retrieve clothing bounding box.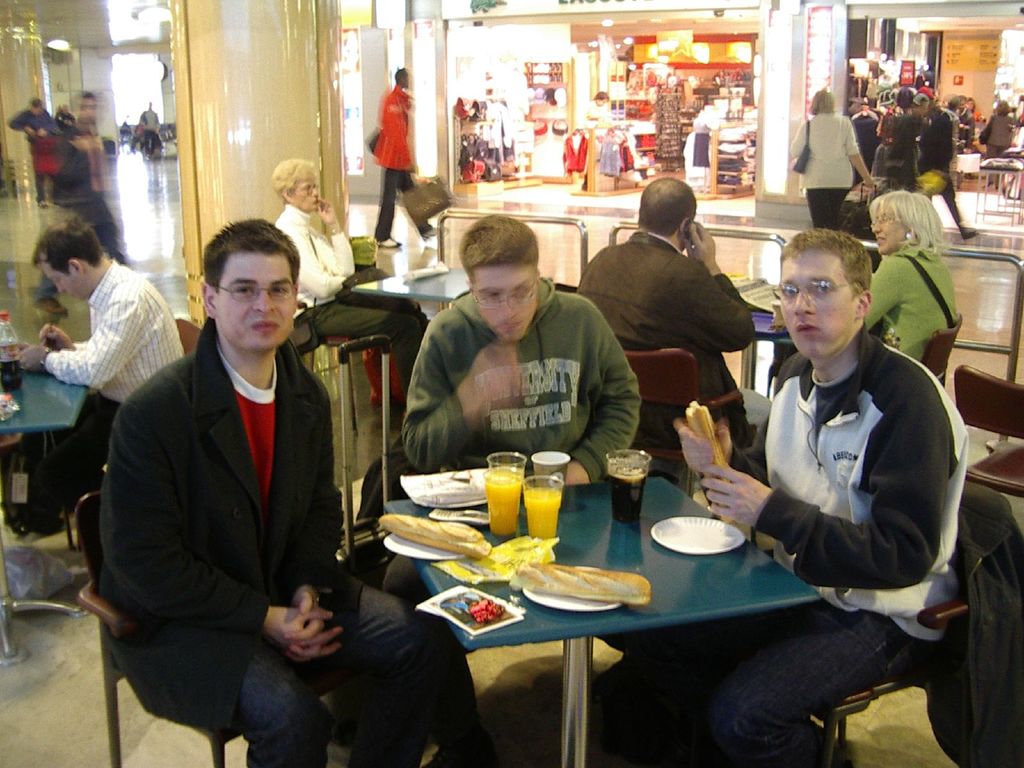
Bounding box: BBox(860, 246, 964, 360).
